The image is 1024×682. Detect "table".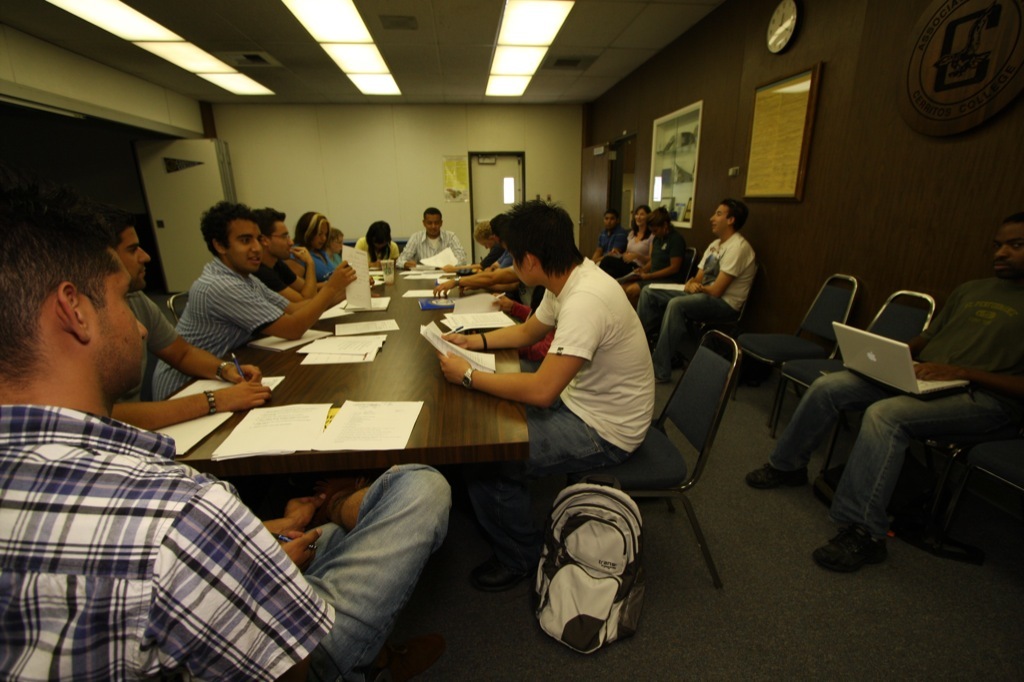
Detection: (left=165, top=271, right=549, bottom=583).
